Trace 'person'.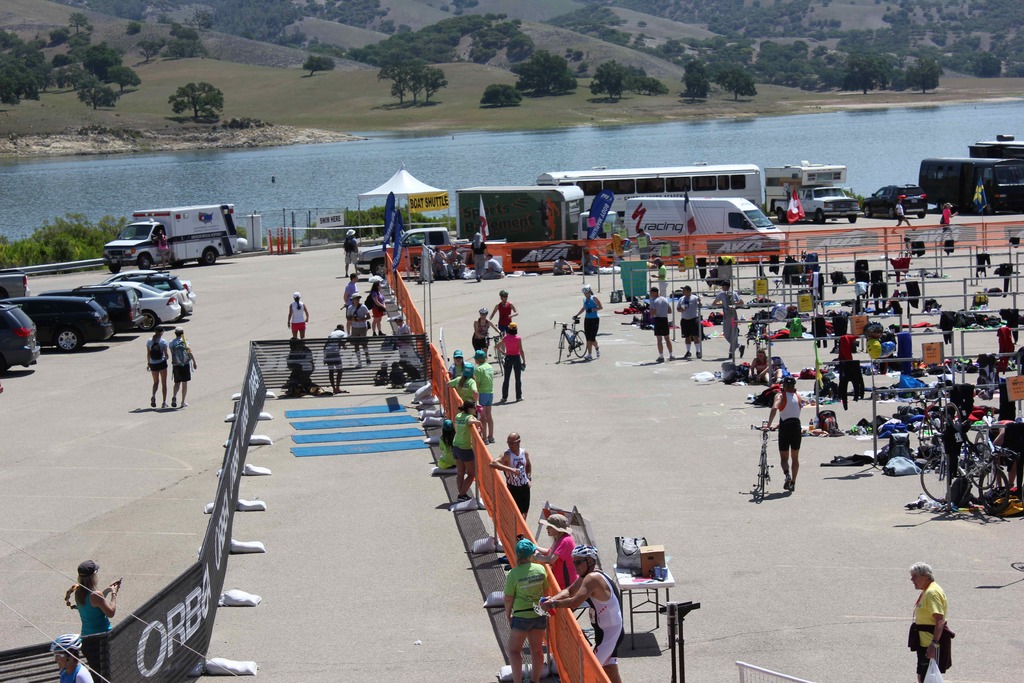
Traced to <region>490, 287, 520, 338</region>.
